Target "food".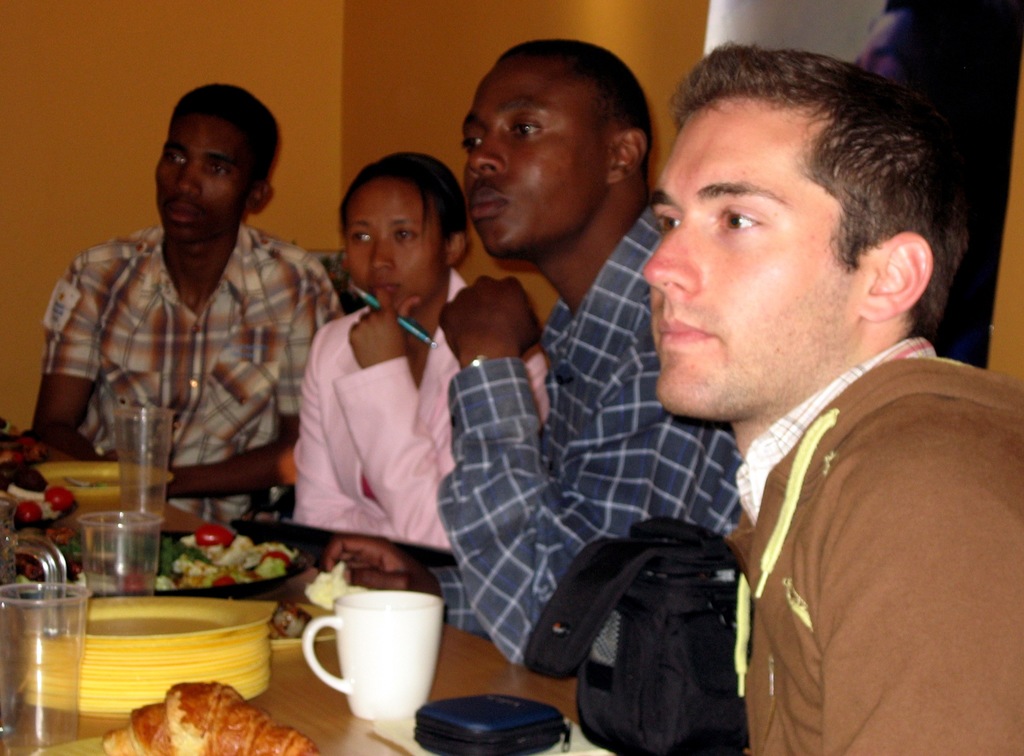
Target region: 105:681:317:755.
